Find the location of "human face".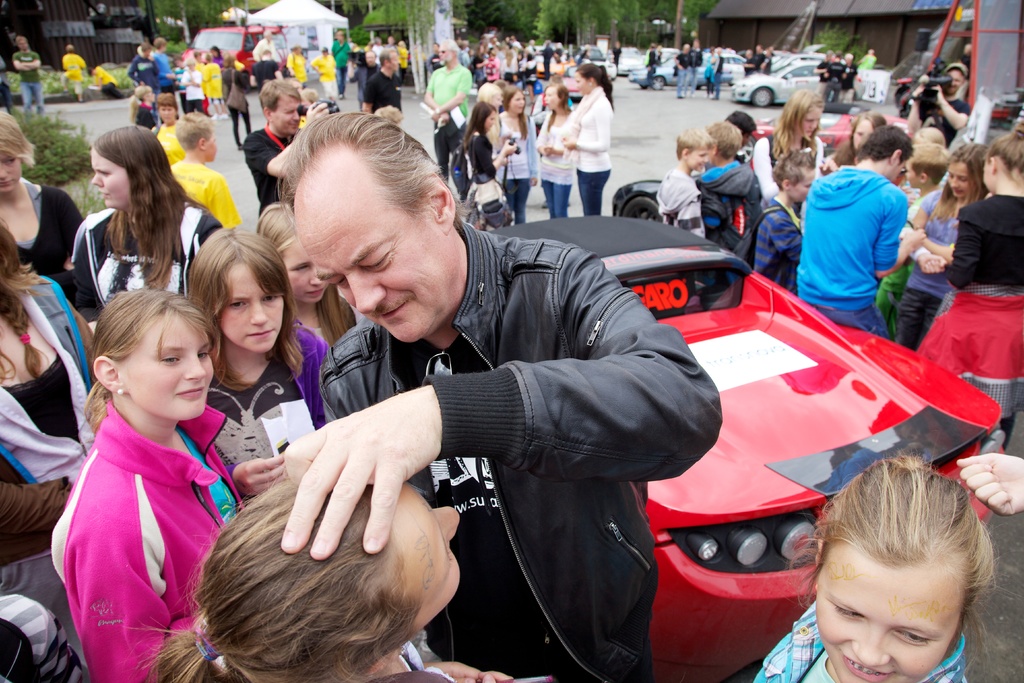
Location: 386/502/463/595.
